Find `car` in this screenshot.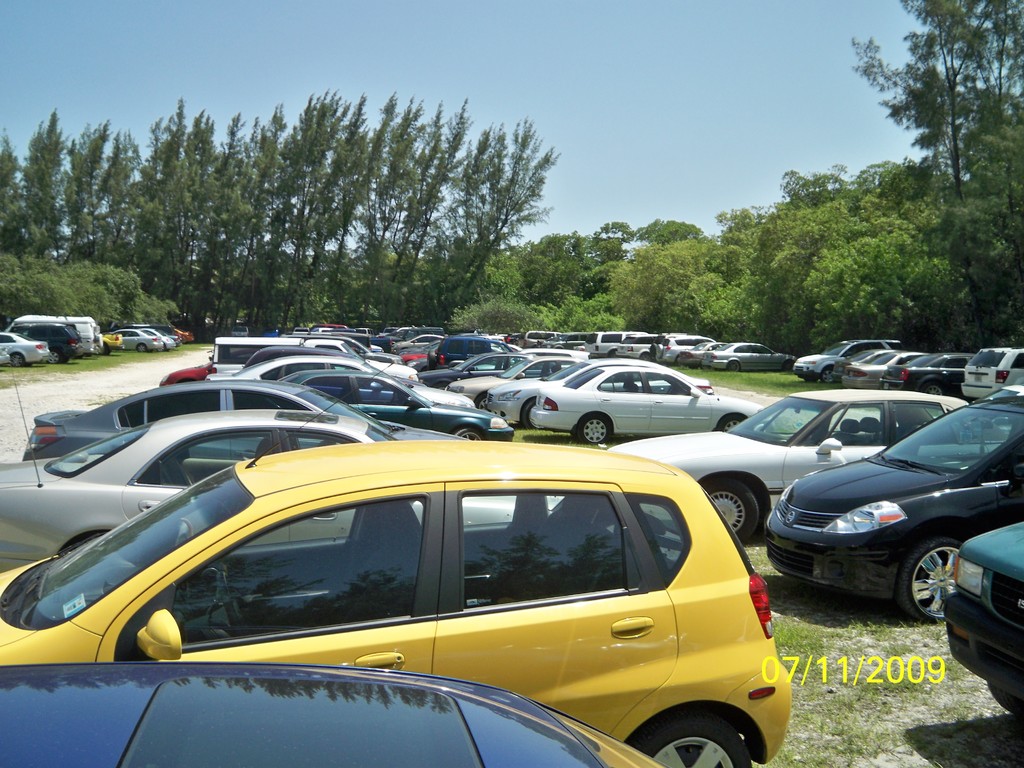
The bounding box for `car` is 0 659 676 767.
